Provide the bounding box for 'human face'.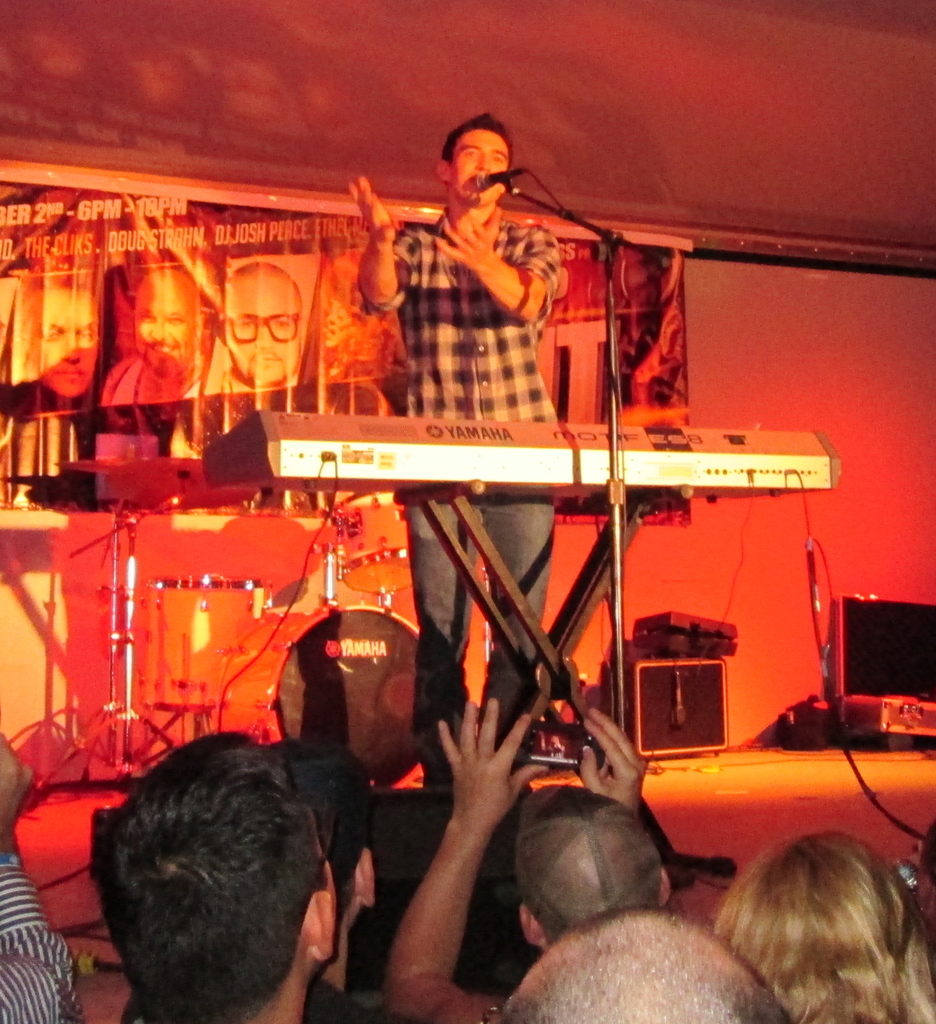
448/132/509/200.
